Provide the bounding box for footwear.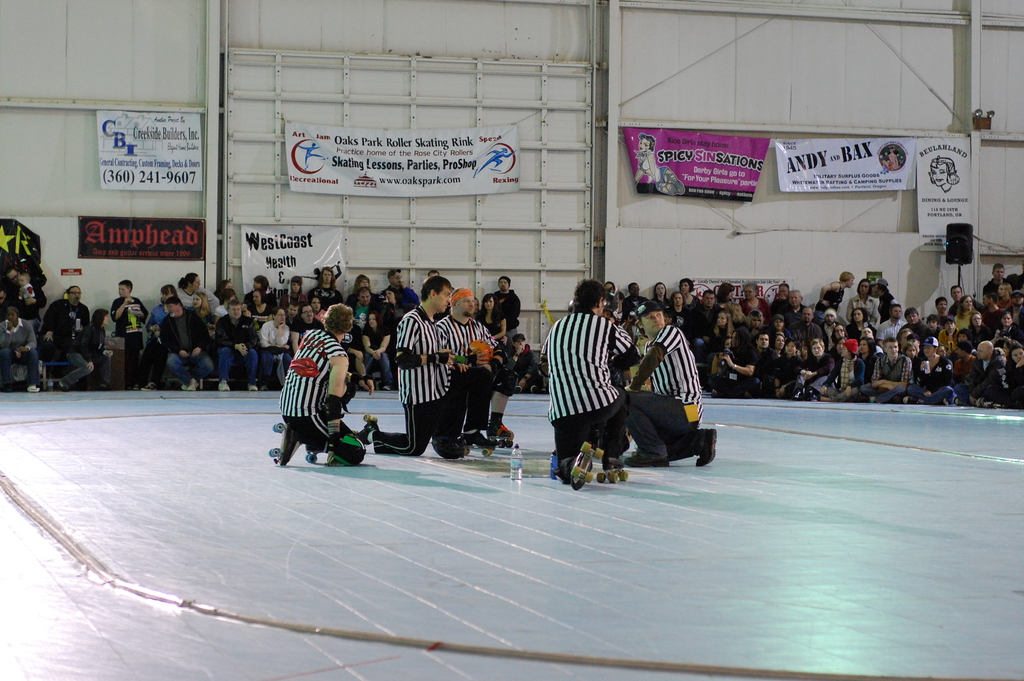
380, 389, 393, 390.
